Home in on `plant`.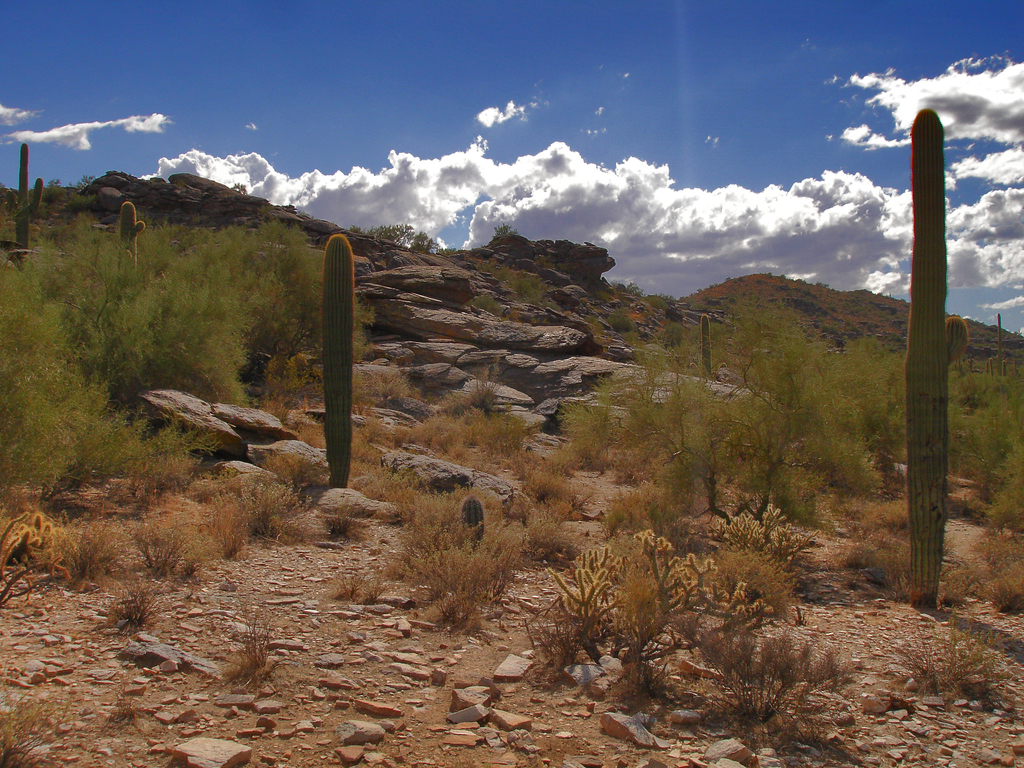
Homed in at {"x1": 346, "y1": 430, "x2": 380, "y2": 504}.
